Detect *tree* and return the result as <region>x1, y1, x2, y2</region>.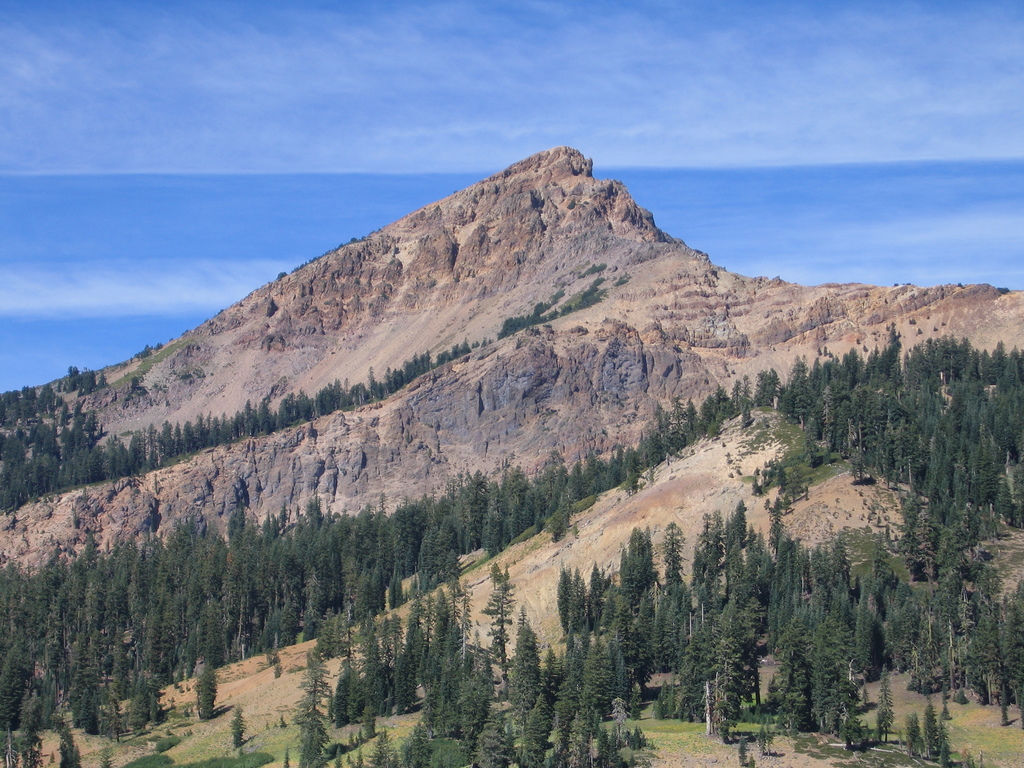
<region>285, 652, 339, 765</region>.
